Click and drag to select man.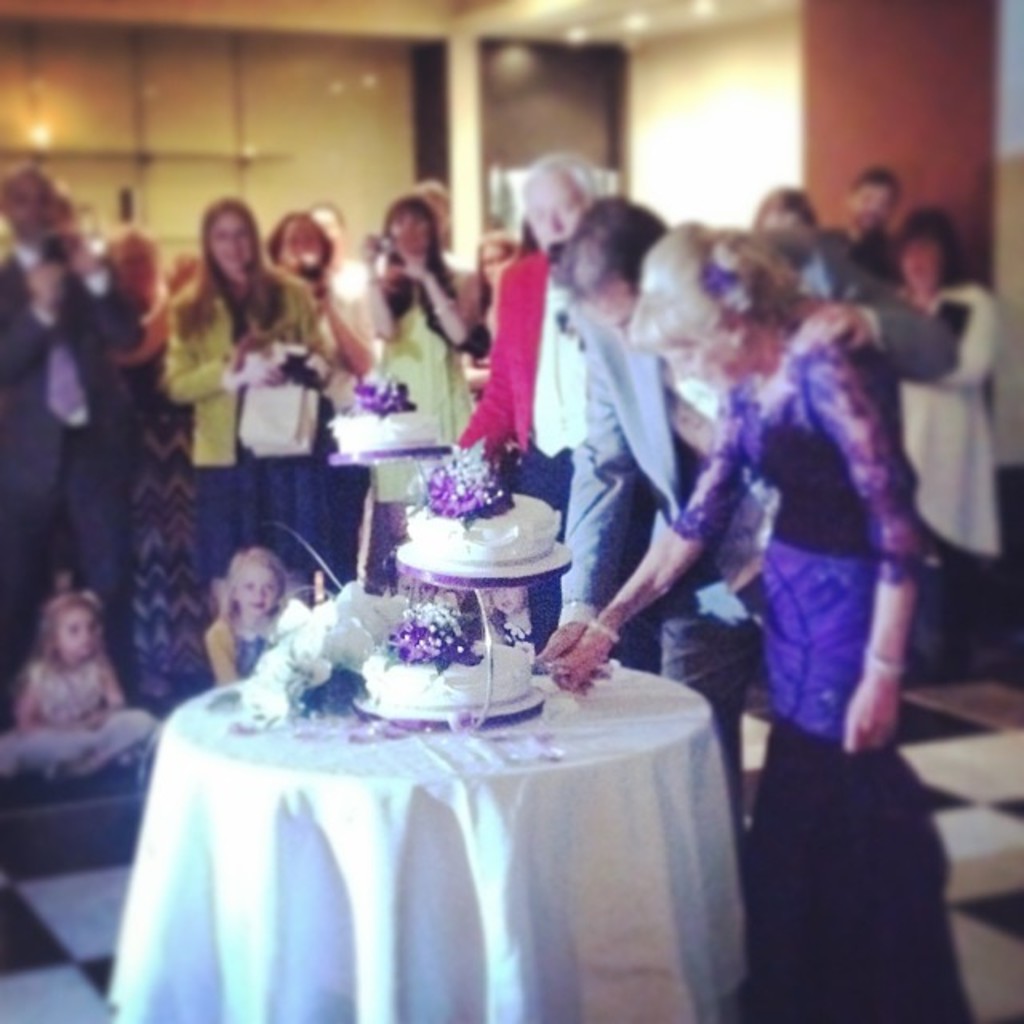
Selection: (0,163,144,710).
